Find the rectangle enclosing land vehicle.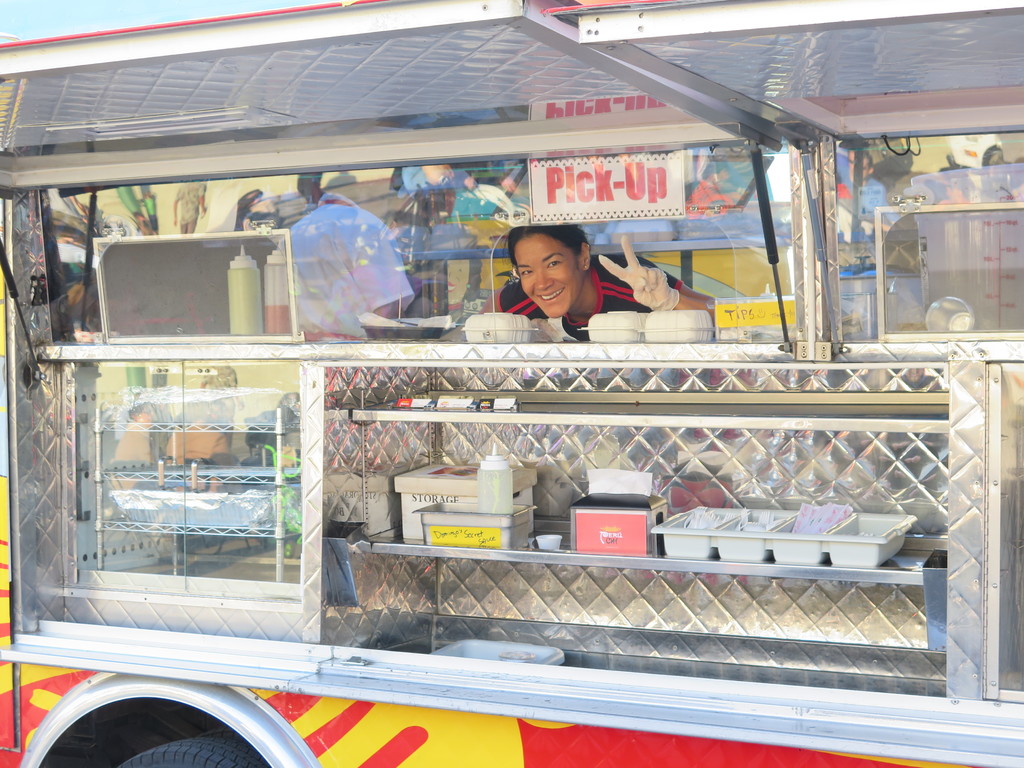
22,0,962,767.
